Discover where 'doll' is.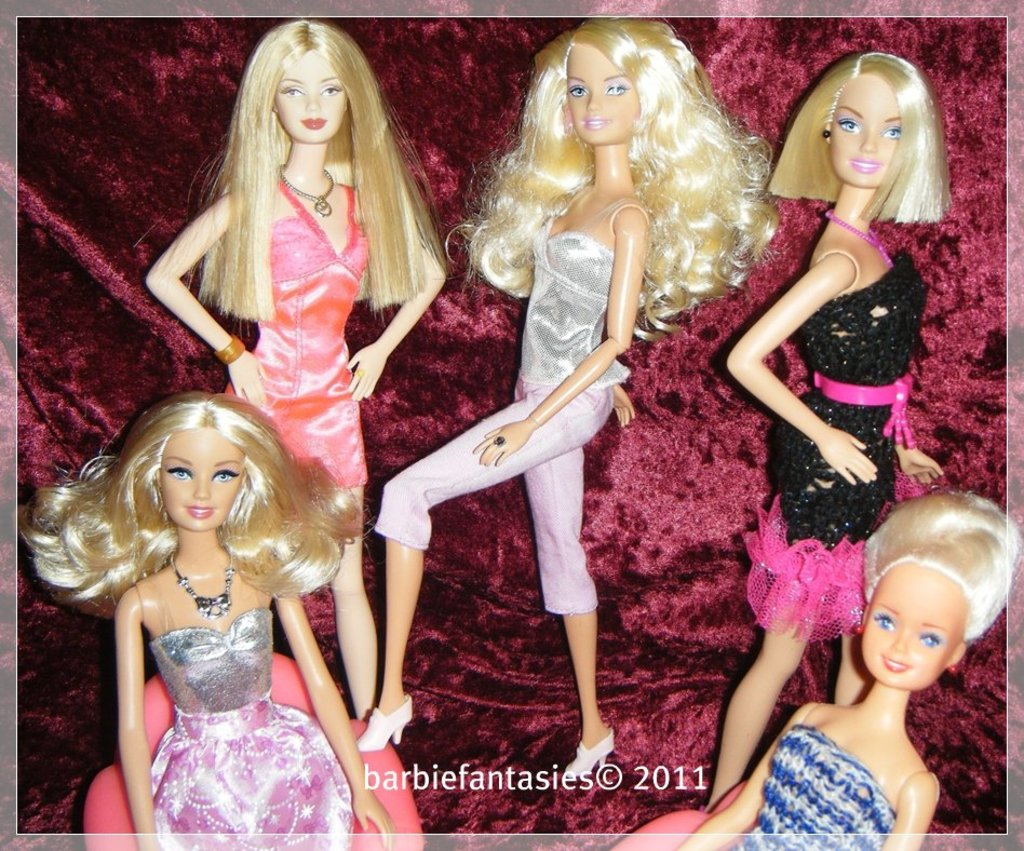
Discovered at x1=149, y1=14, x2=454, y2=716.
